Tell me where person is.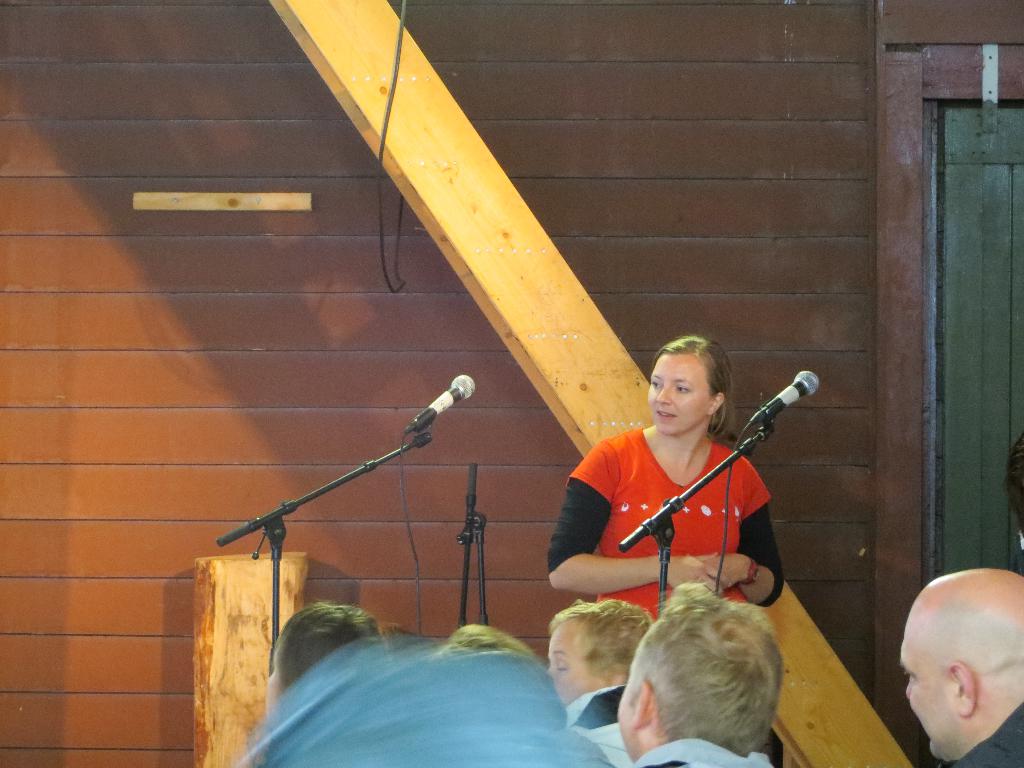
person is at {"x1": 428, "y1": 622, "x2": 535, "y2": 659}.
